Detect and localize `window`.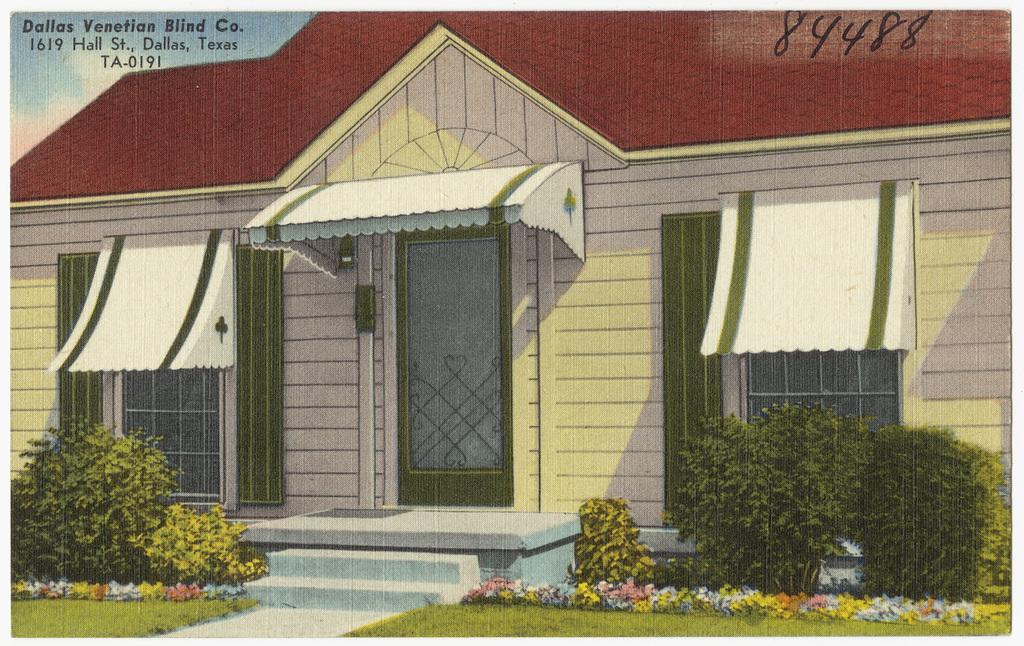
Localized at [115,373,224,504].
